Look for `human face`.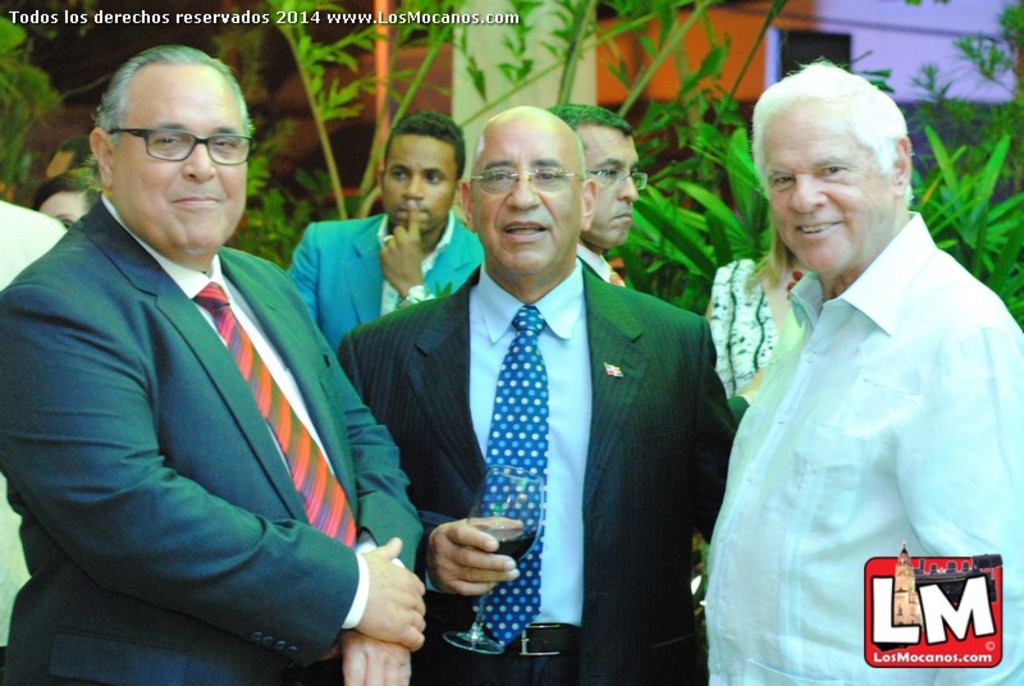
Found: locate(760, 100, 893, 273).
